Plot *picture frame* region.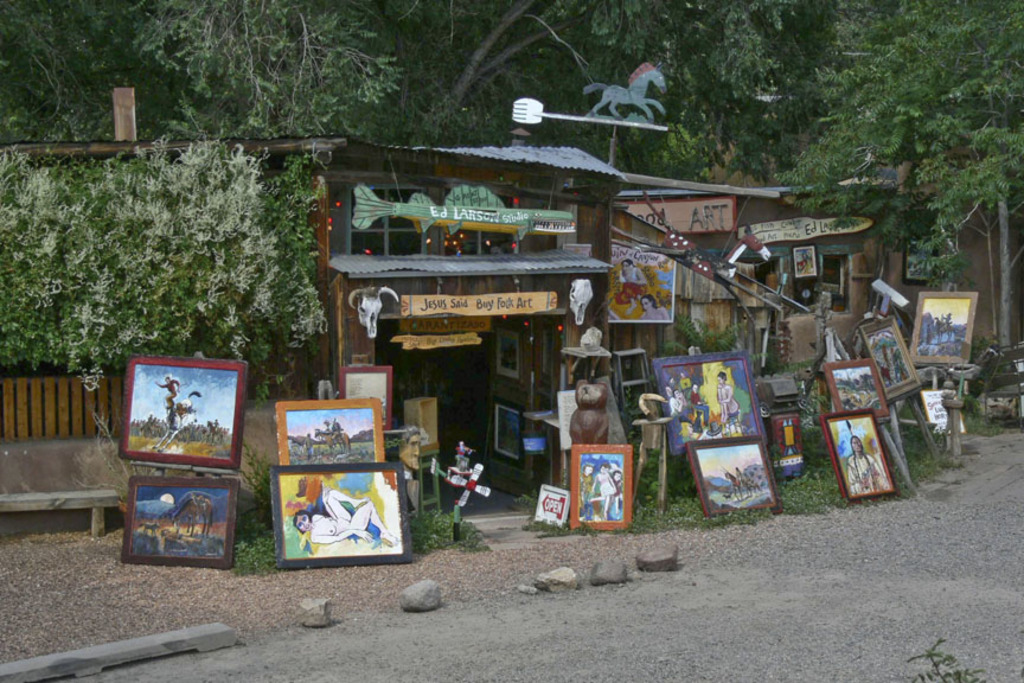
Plotted at x1=267 y1=465 x2=416 y2=568.
